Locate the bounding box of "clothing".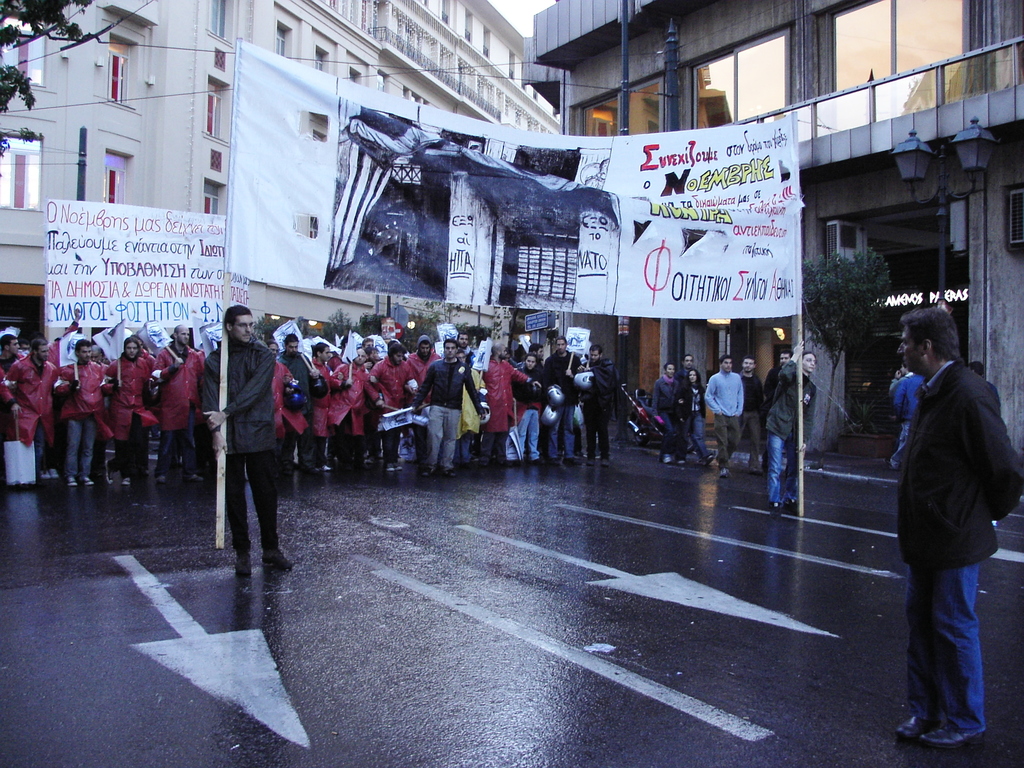
Bounding box: 652,372,682,448.
